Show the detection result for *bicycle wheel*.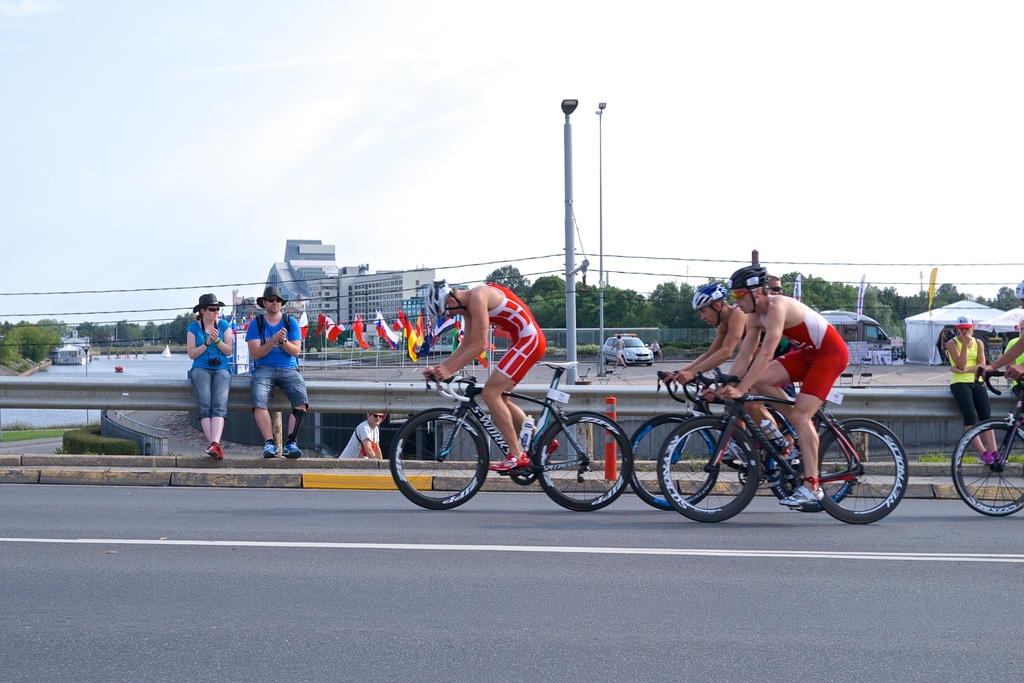
<region>765, 419, 859, 512</region>.
